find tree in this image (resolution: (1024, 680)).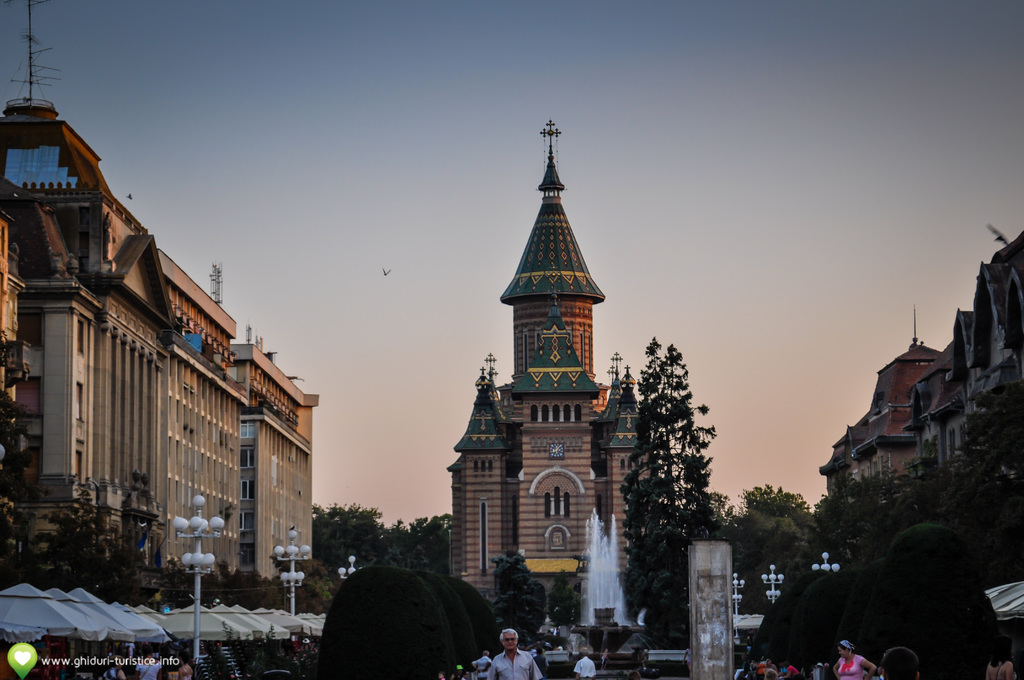
bbox=(893, 454, 951, 533).
